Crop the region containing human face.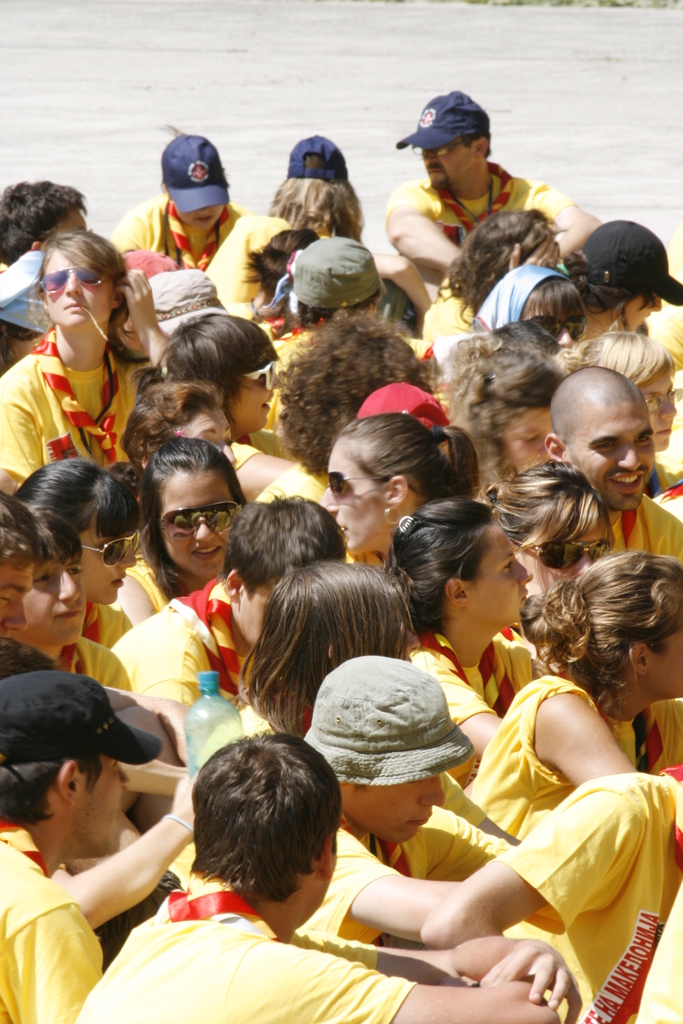
Crop region: box=[317, 428, 394, 561].
